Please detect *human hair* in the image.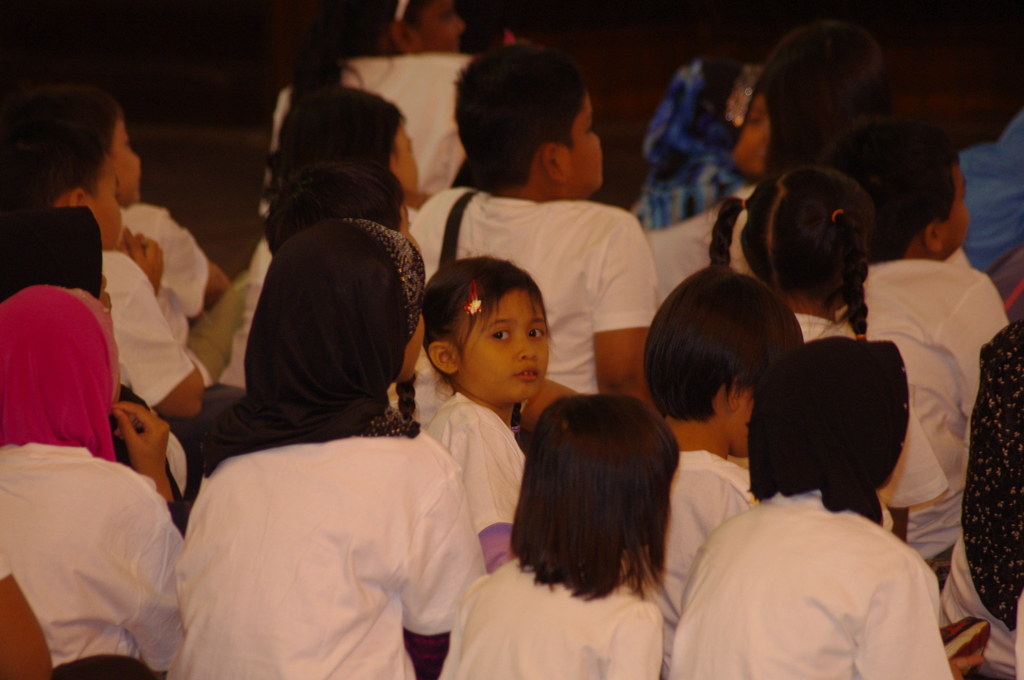
crop(397, 250, 556, 416).
